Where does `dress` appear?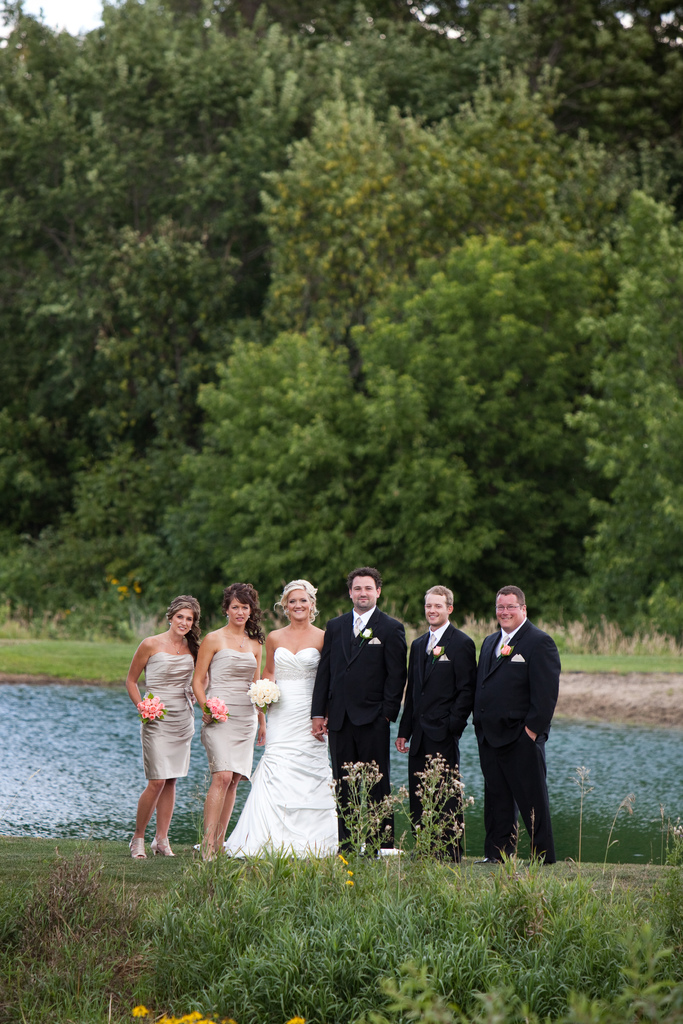
Appears at [left=217, top=624, right=340, bottom=879].
